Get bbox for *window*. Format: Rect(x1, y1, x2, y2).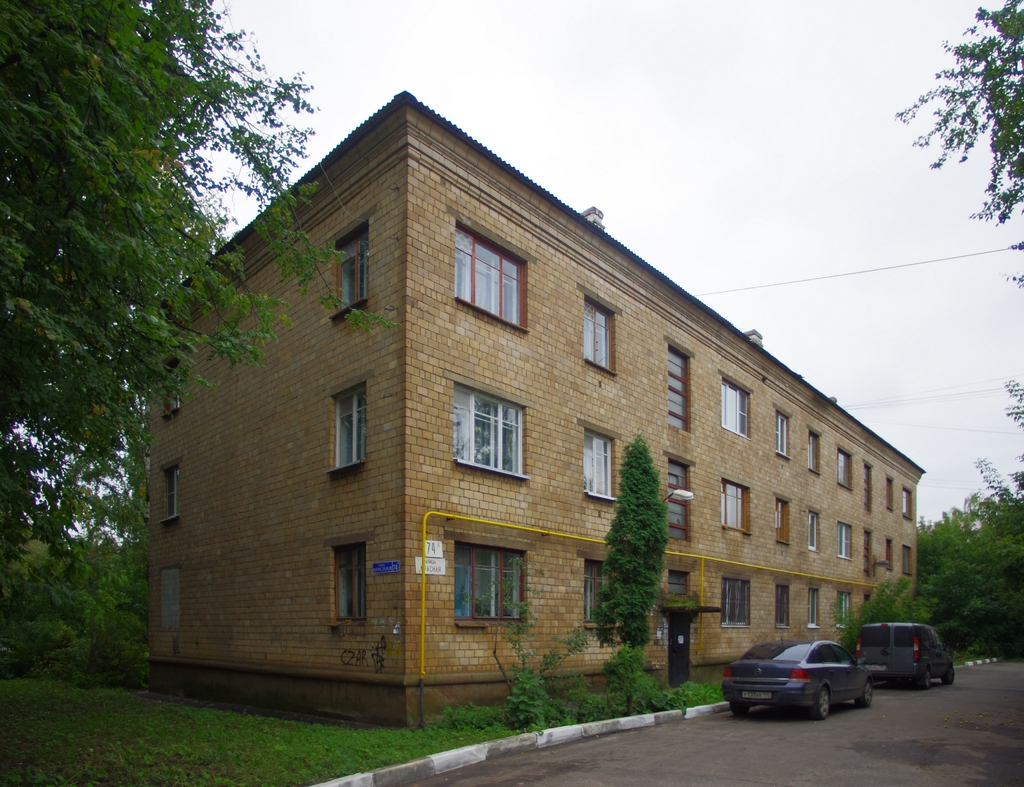
Rect(776, 586, 789, 629).
